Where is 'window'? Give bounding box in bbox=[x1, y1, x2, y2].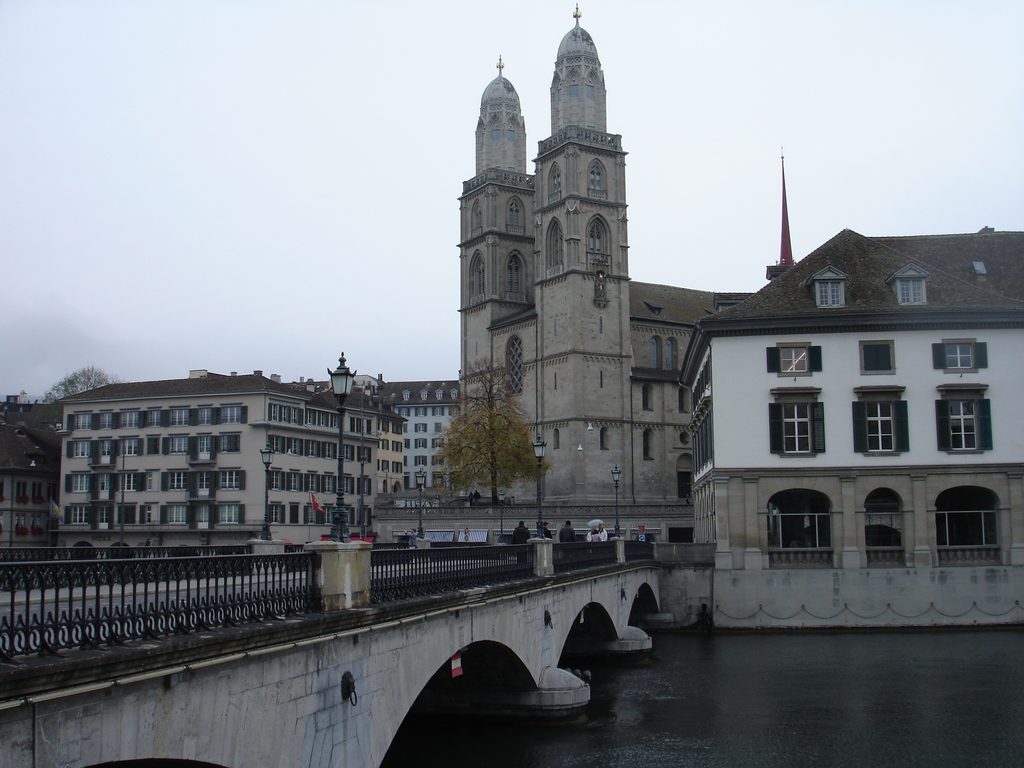
bbox=[266, 500, 336, 525].
